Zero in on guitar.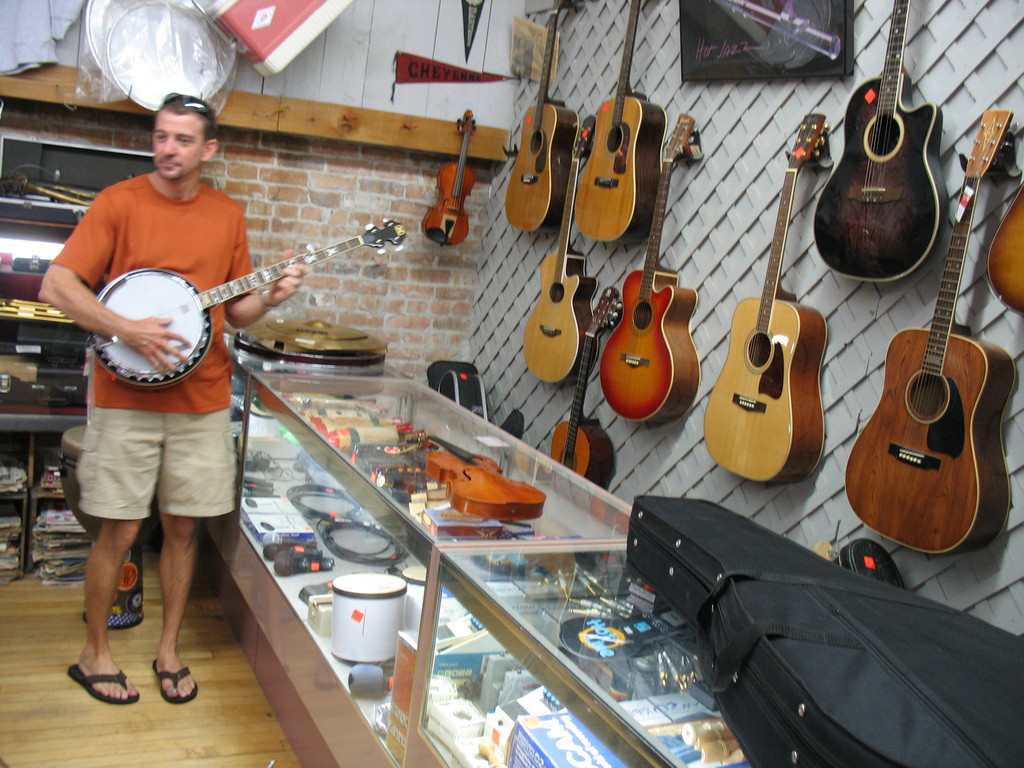
Zeroed in: Rect(413, 426, 543, 519).
